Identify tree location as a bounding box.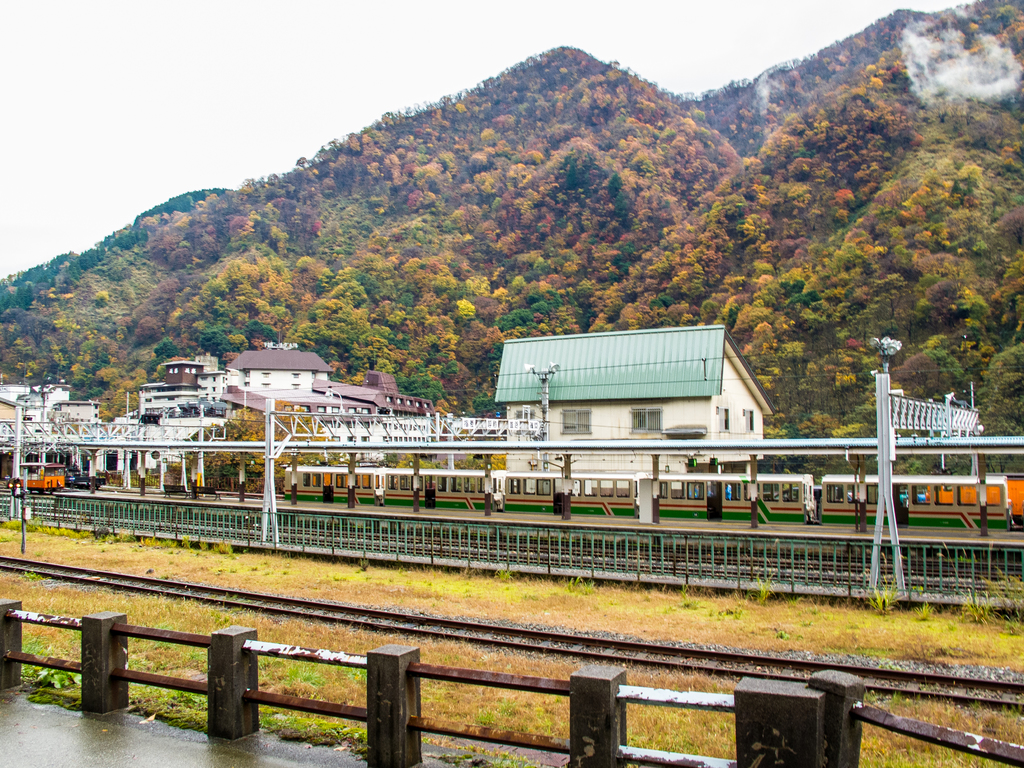
(455, 295, 482, 321).
